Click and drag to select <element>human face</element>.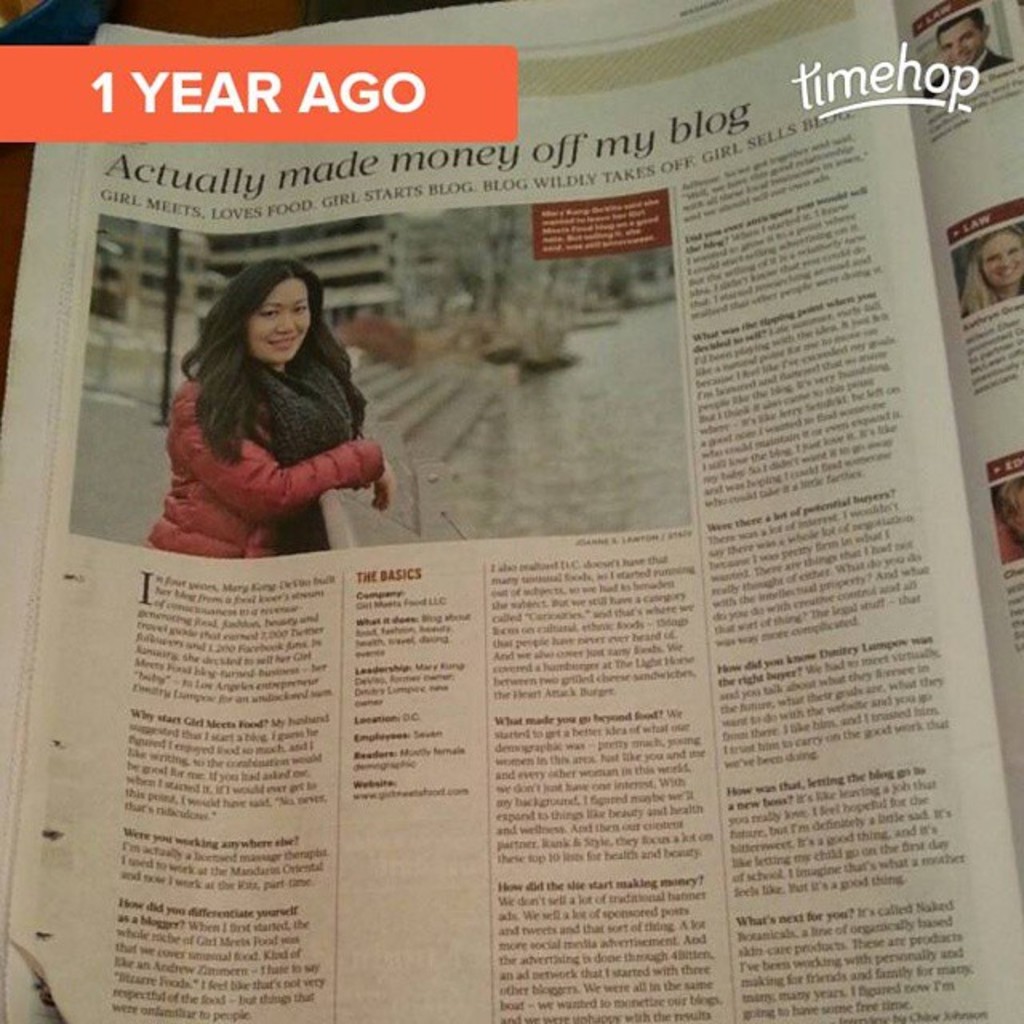
Selection: [x1=245, y1=278, x2=312, y2=363].
